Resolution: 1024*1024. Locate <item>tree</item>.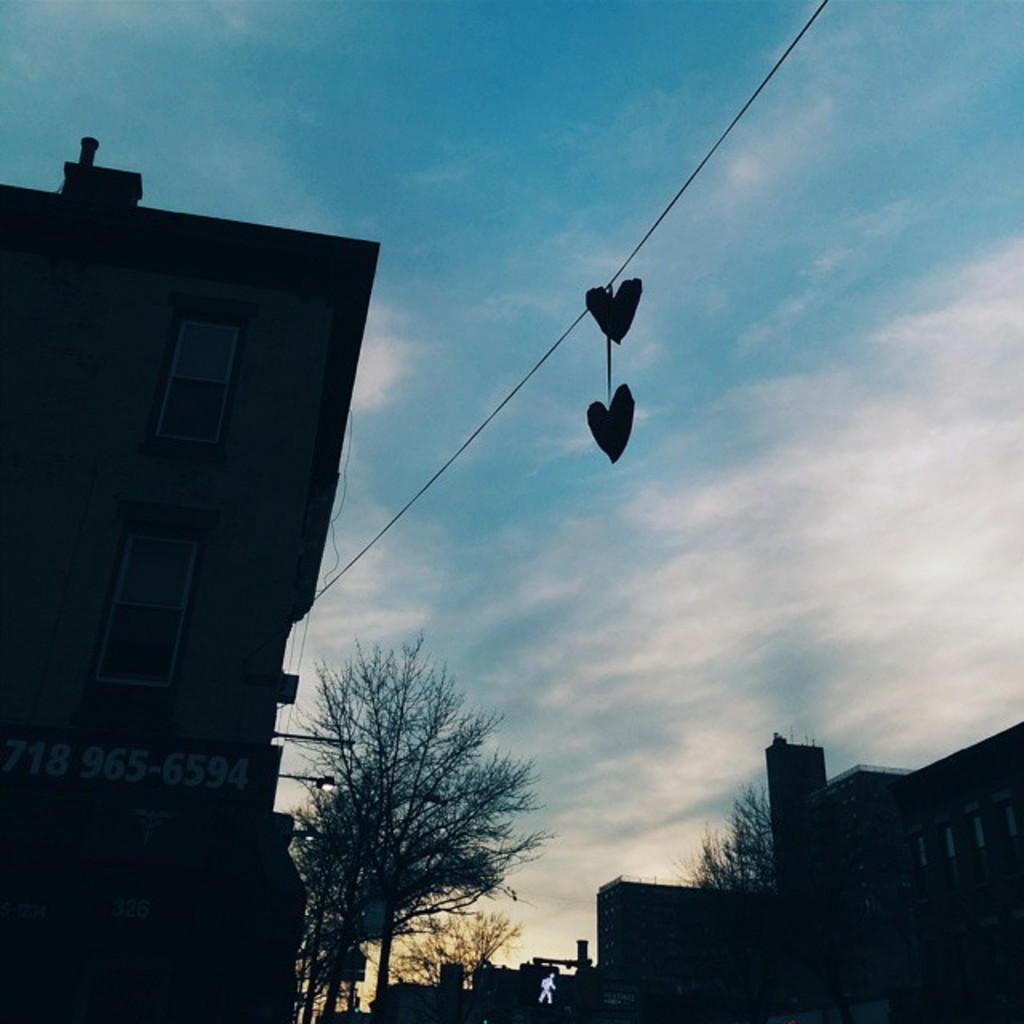
bbox=[666, 770, 774, 894].
